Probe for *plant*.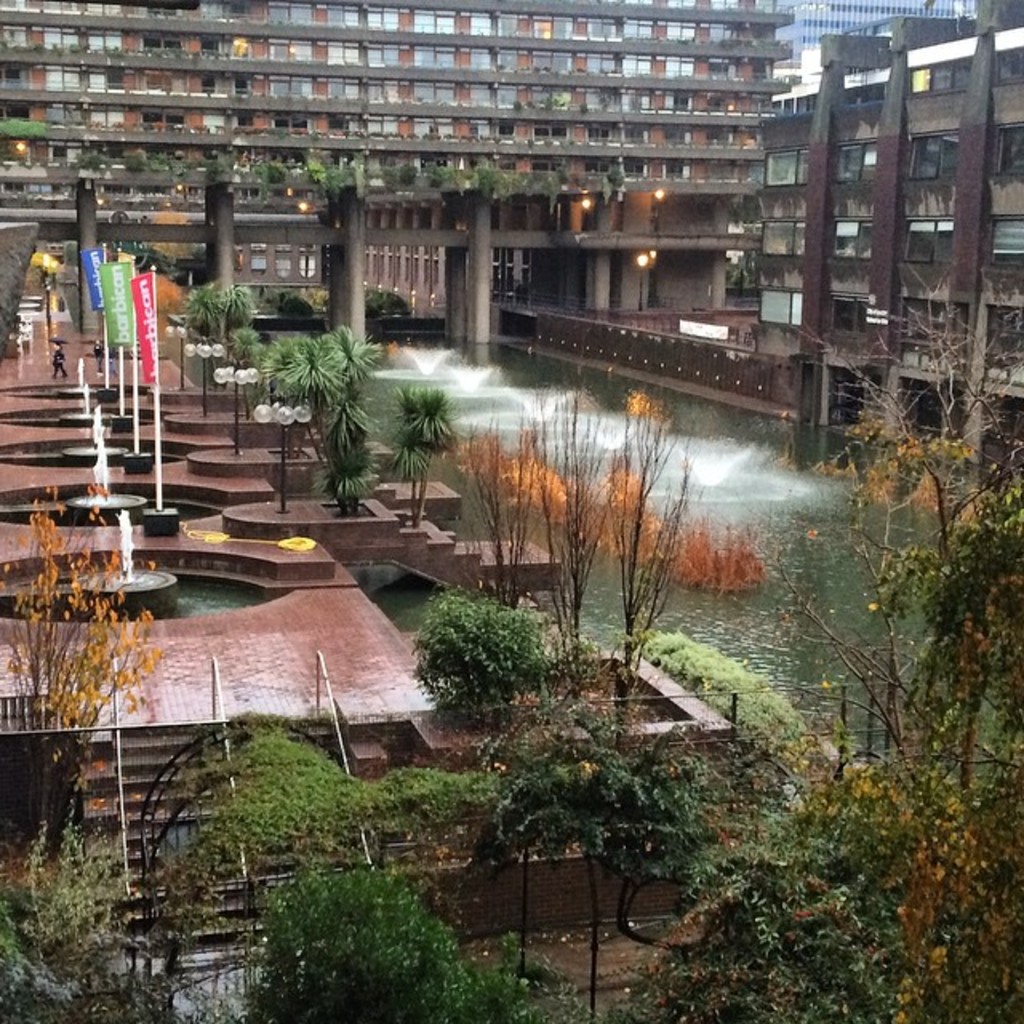
Probe result: [389, 568, 586, 744].
